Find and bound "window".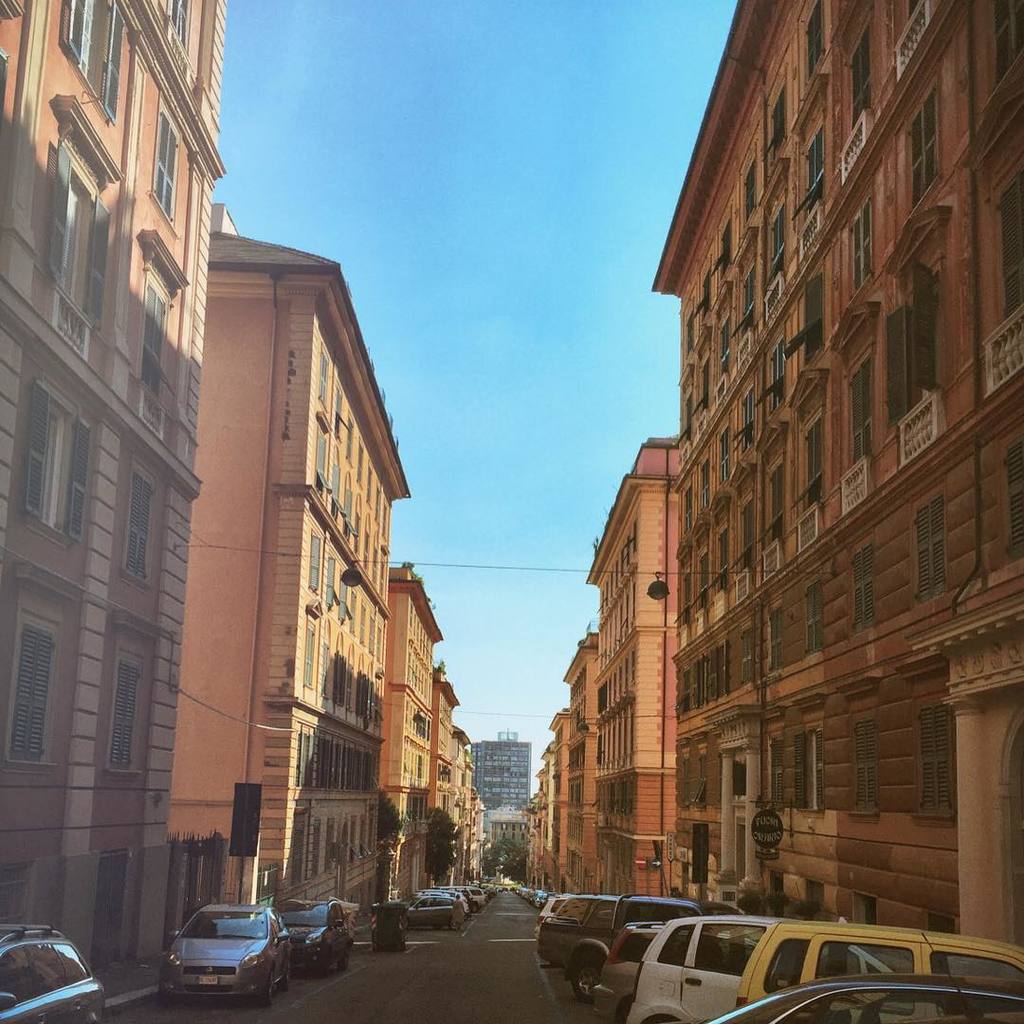
Bound: <region>721, 425, 734, 494</region>.
